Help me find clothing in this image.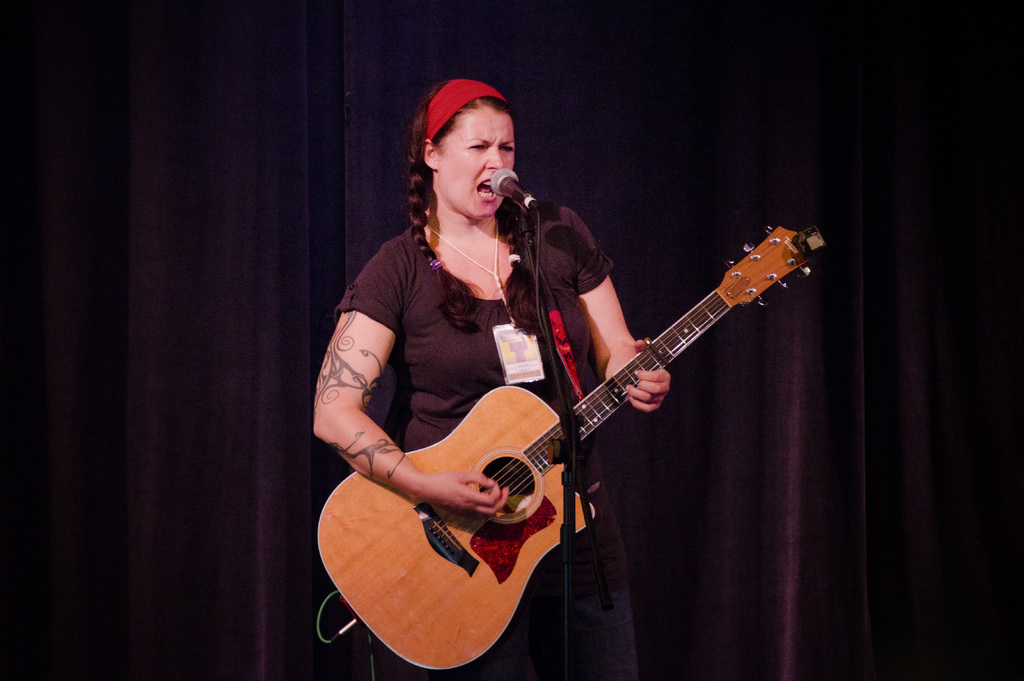
Found it: [left=333, top=188, right=638, bottom=643].
